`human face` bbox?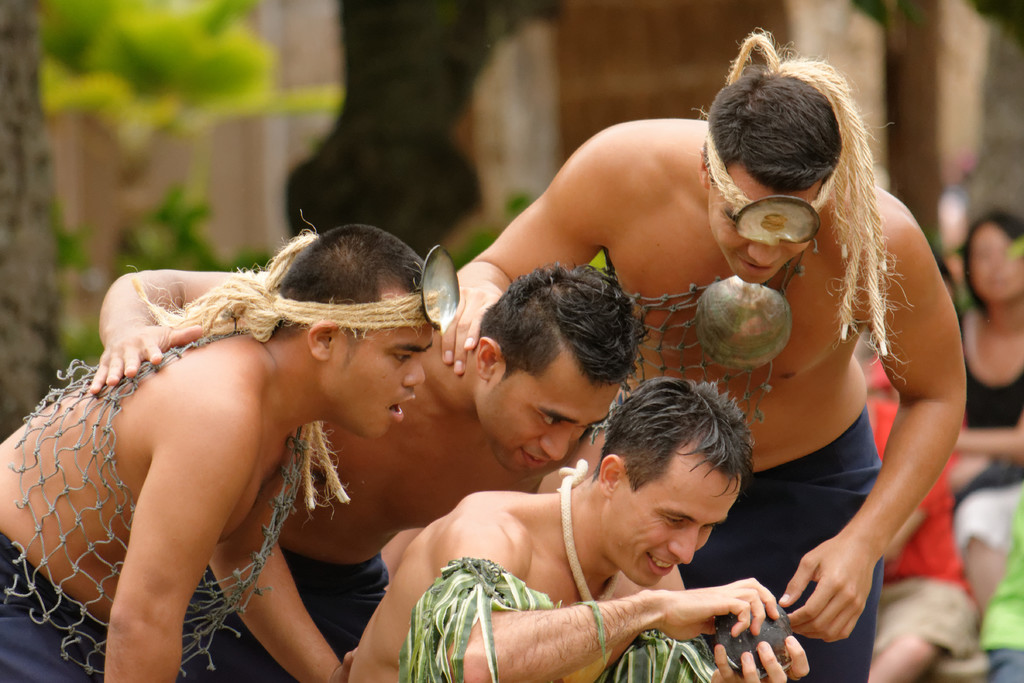
706, 185, 825, 287
